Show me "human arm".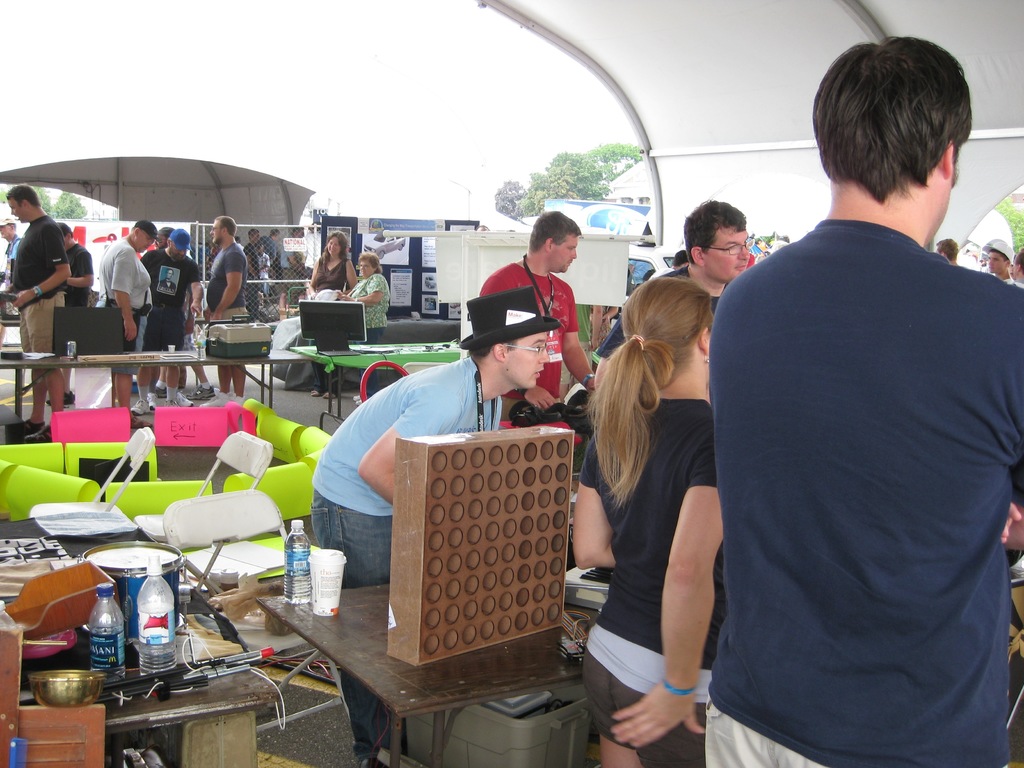
"human arm" is here: 67/249/98/290.
